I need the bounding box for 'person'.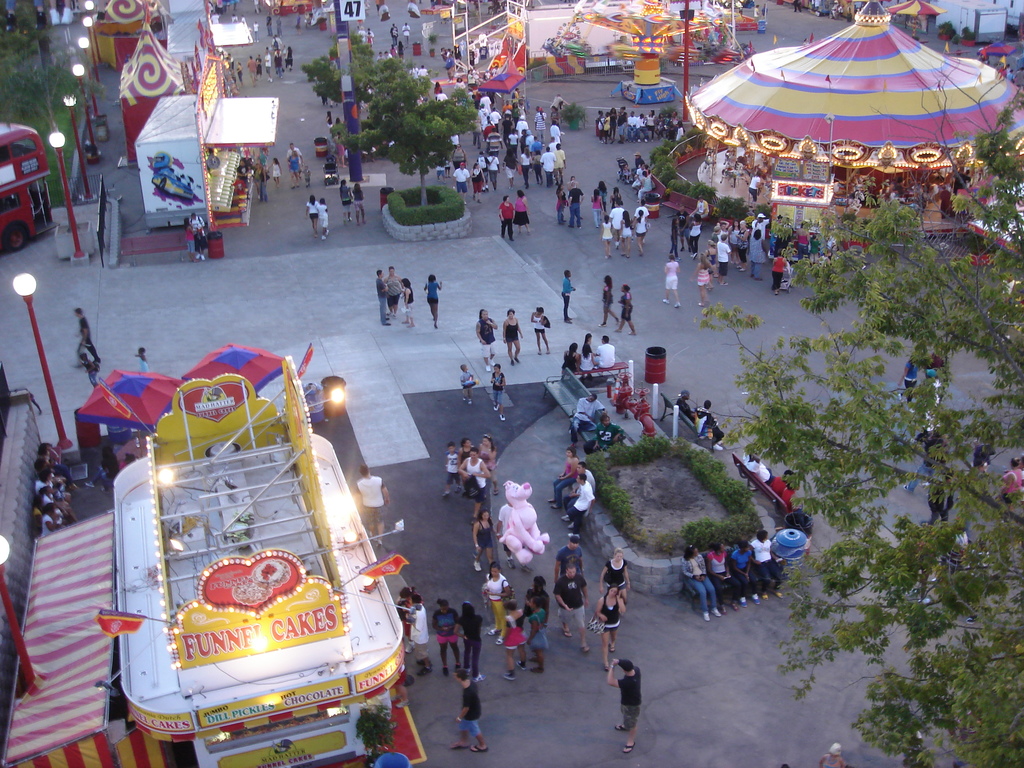
Here it is: [x1=891, y1=356, x2=913, y2=385].
